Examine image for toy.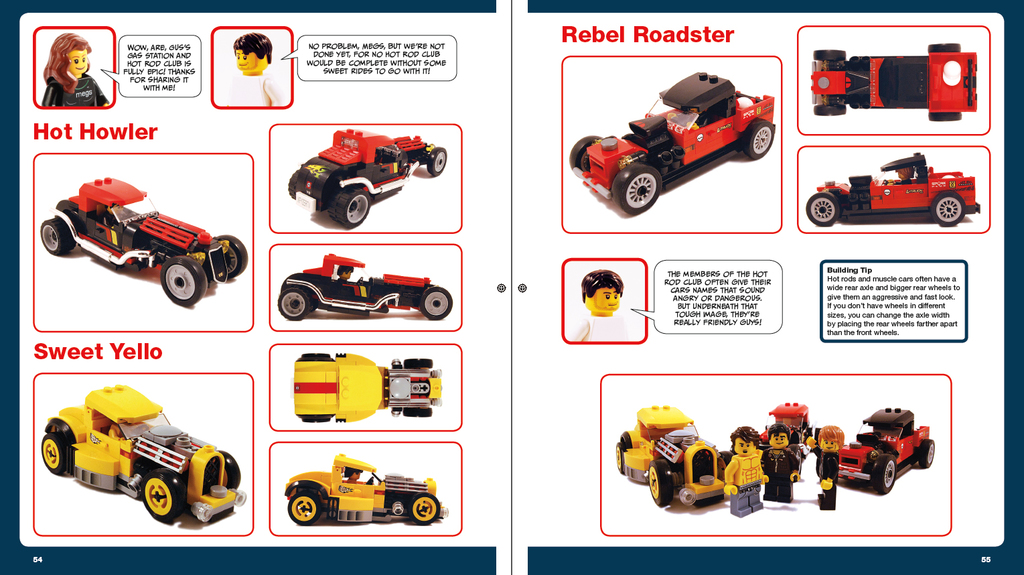
Examination result: Rect(806, 155, 979, 226).
